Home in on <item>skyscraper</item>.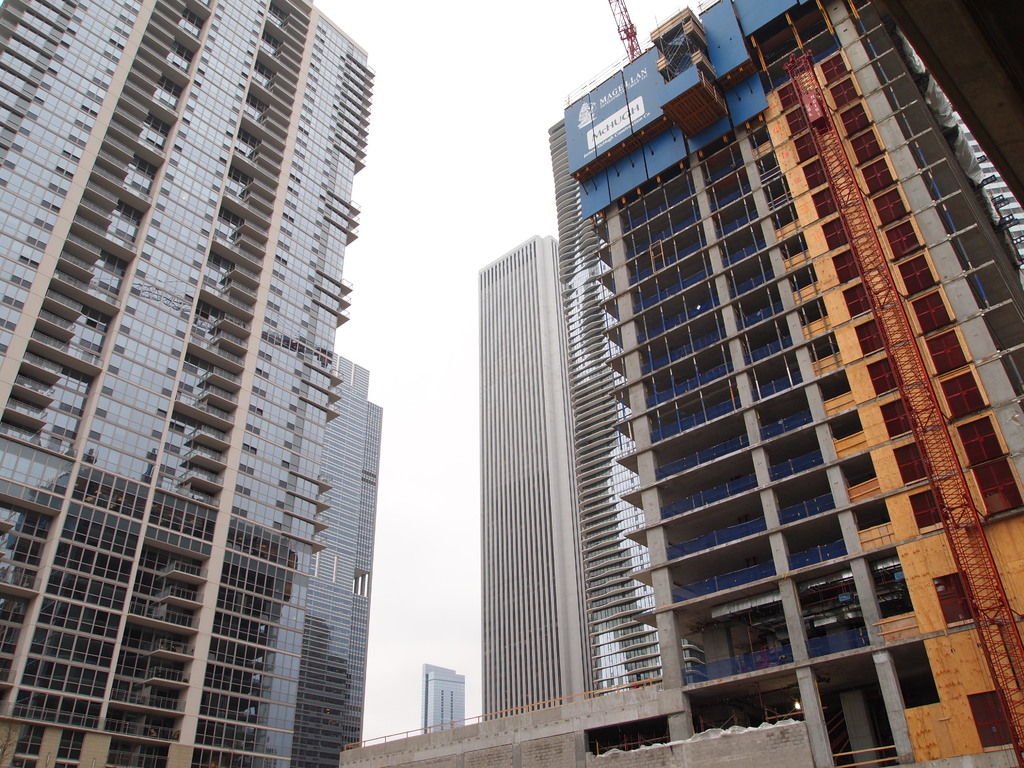
Homed in at [463, 239, 599, 720].
